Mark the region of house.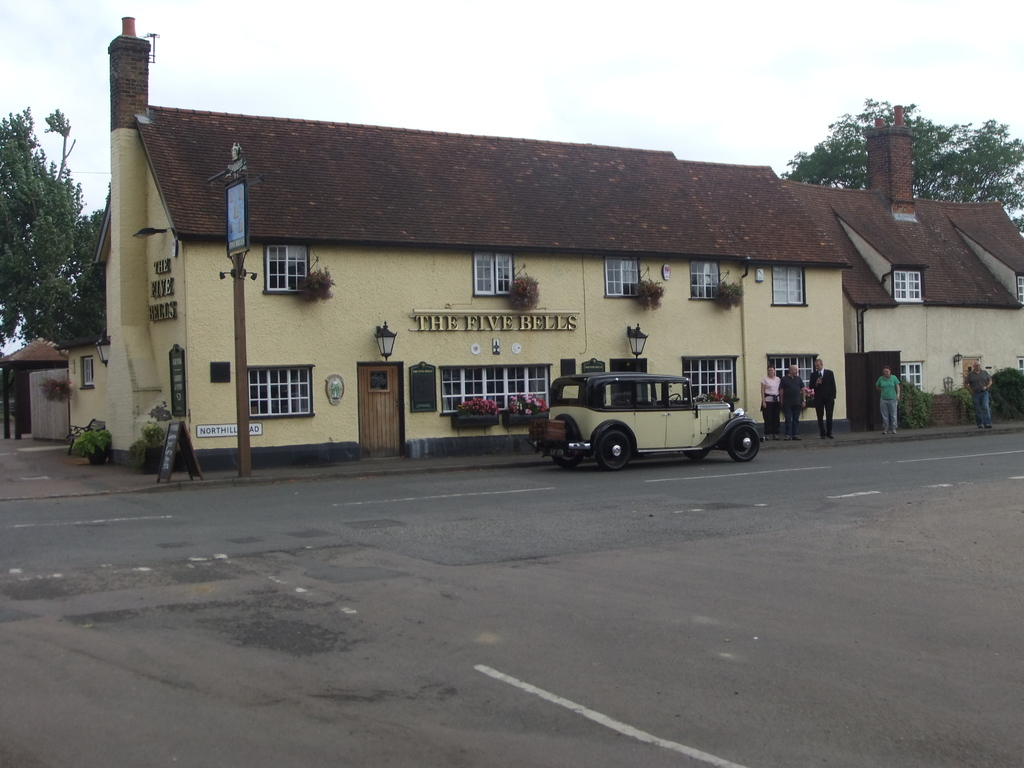
Region: (945,198,1023,305).
